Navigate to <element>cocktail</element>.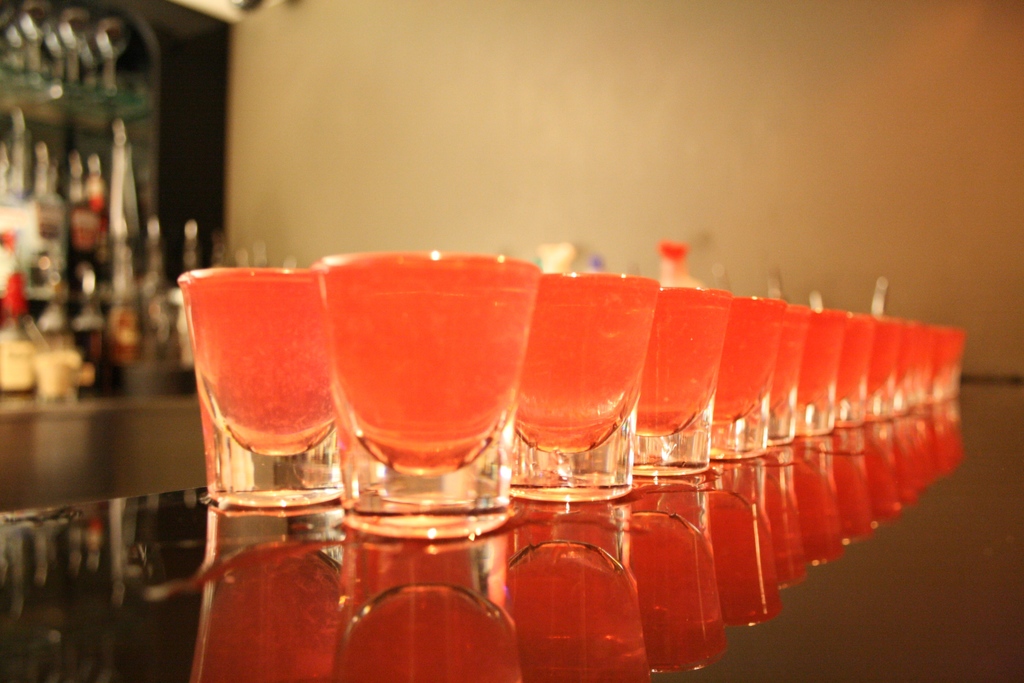
Navigation target: l=174, t=254, r=349, b=455.
